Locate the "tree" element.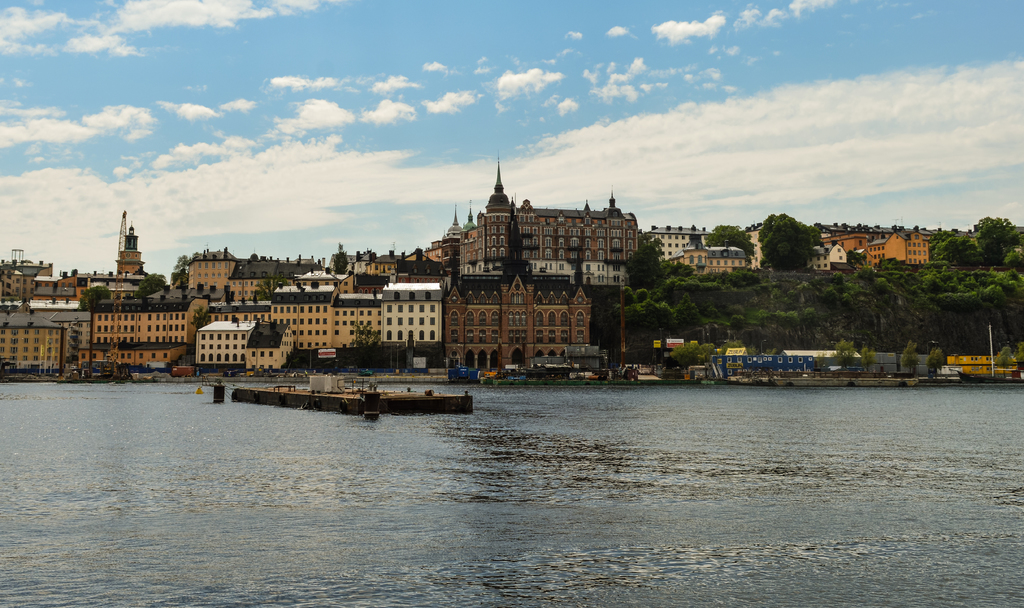
Element bbox: [348, 323, 380, 371].
